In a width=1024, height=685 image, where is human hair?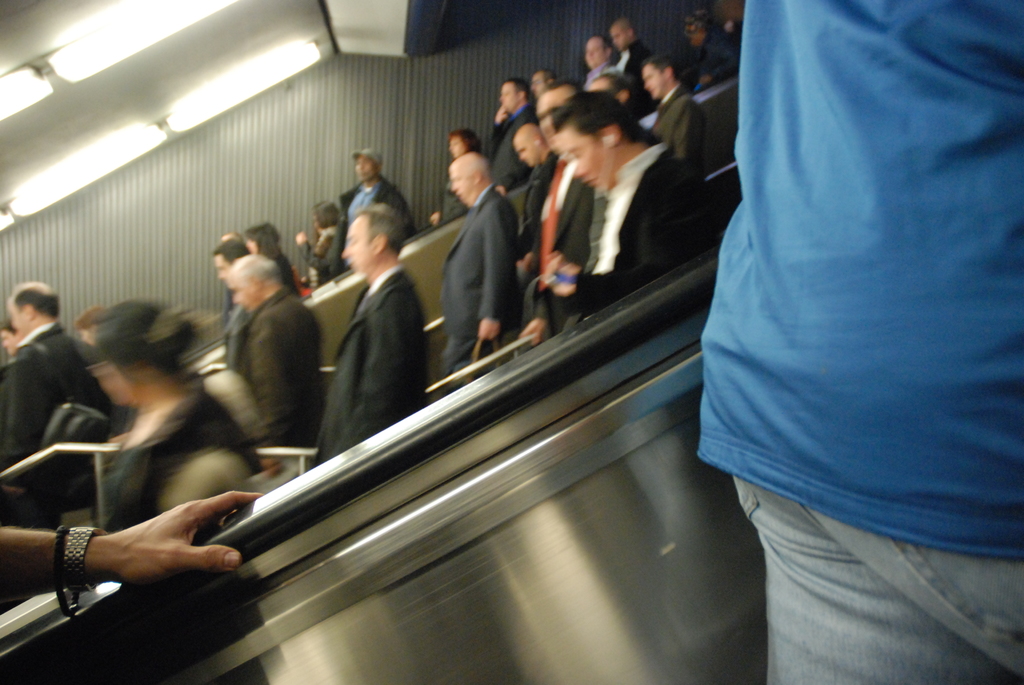
311 198 343 230.
